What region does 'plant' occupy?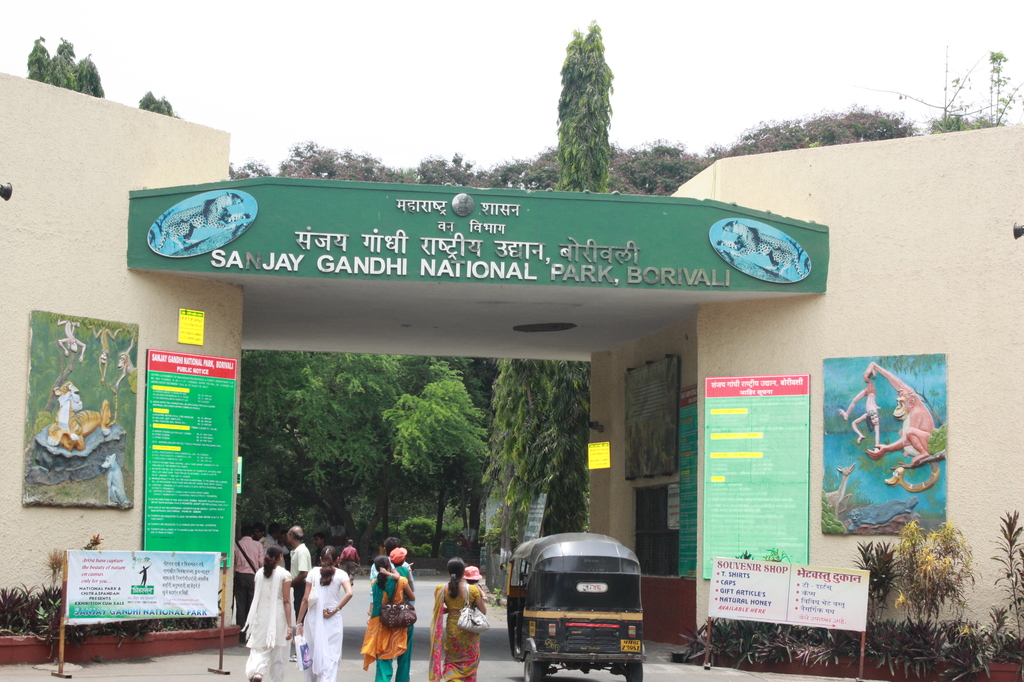
859, 514, 1002, 650.
